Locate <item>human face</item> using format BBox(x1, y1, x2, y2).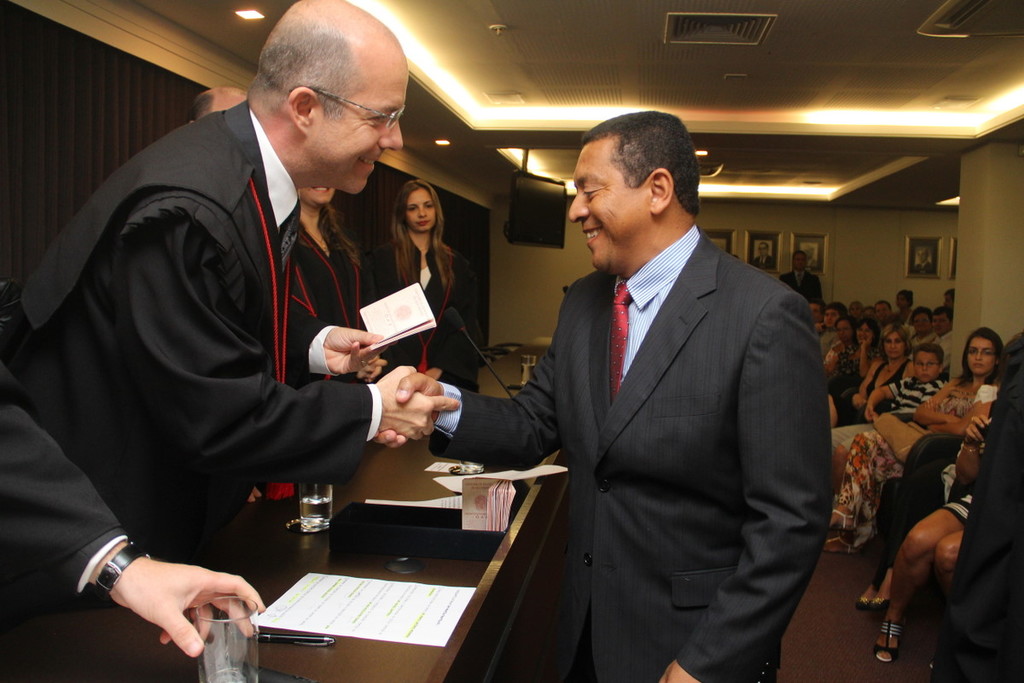
BBox(795, 256, 807, 271).
